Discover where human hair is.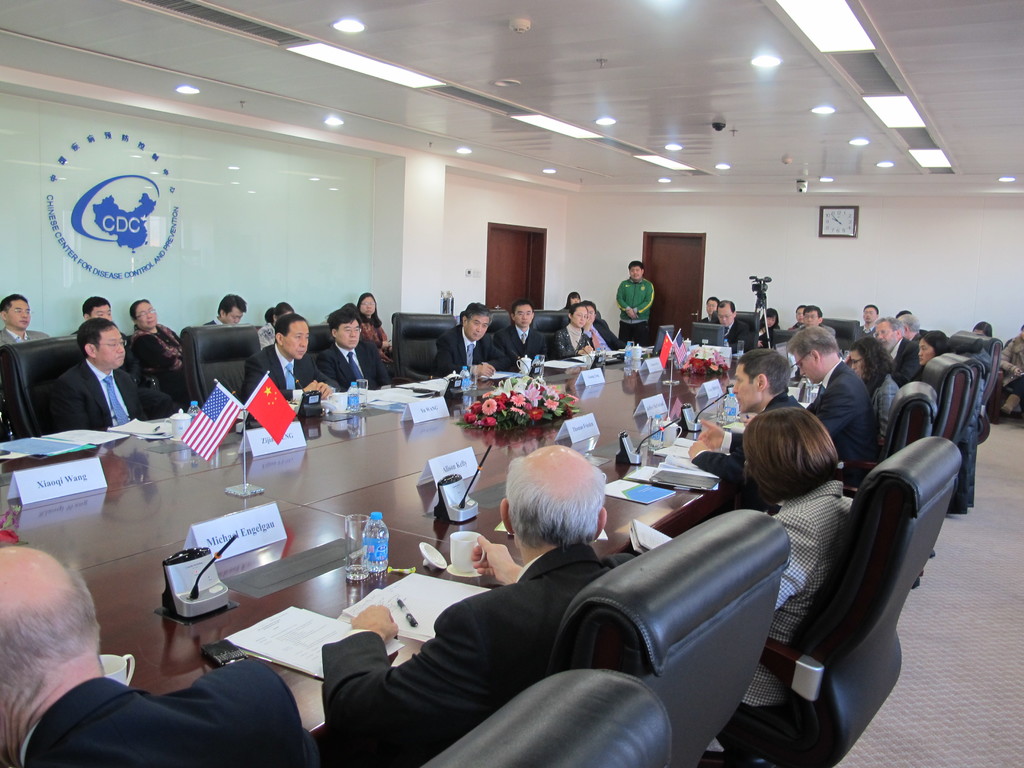
Discovered at bbox=[0, 559, 104, 716].
